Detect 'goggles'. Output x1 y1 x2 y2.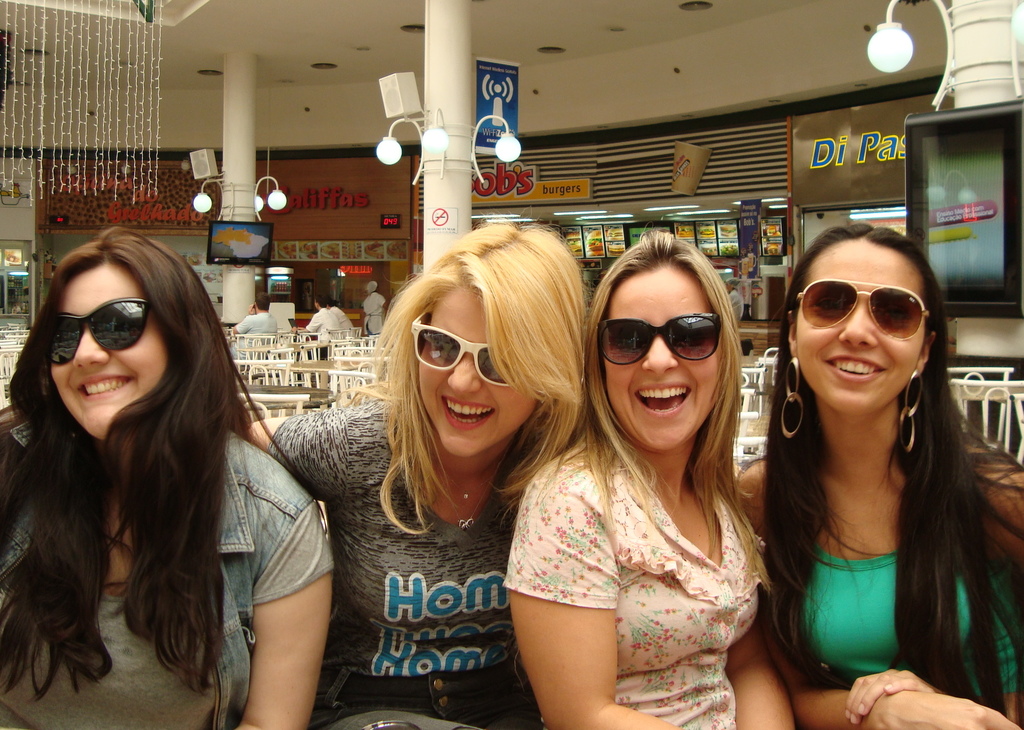
785 283 930 351.
